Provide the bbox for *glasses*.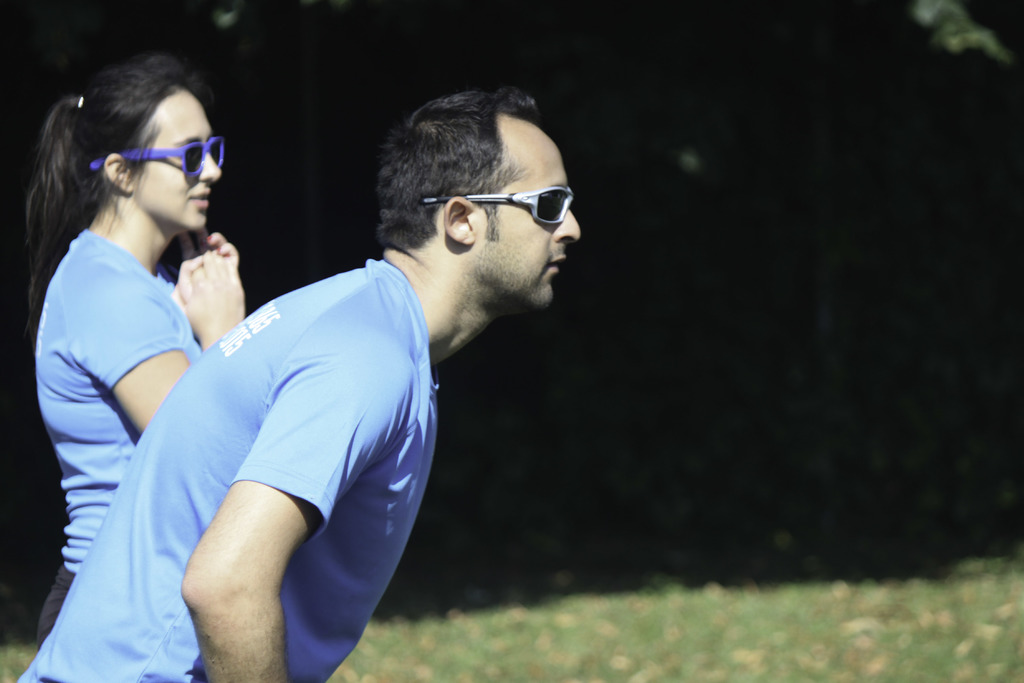
l=392, t=174, r=581, b=240.
